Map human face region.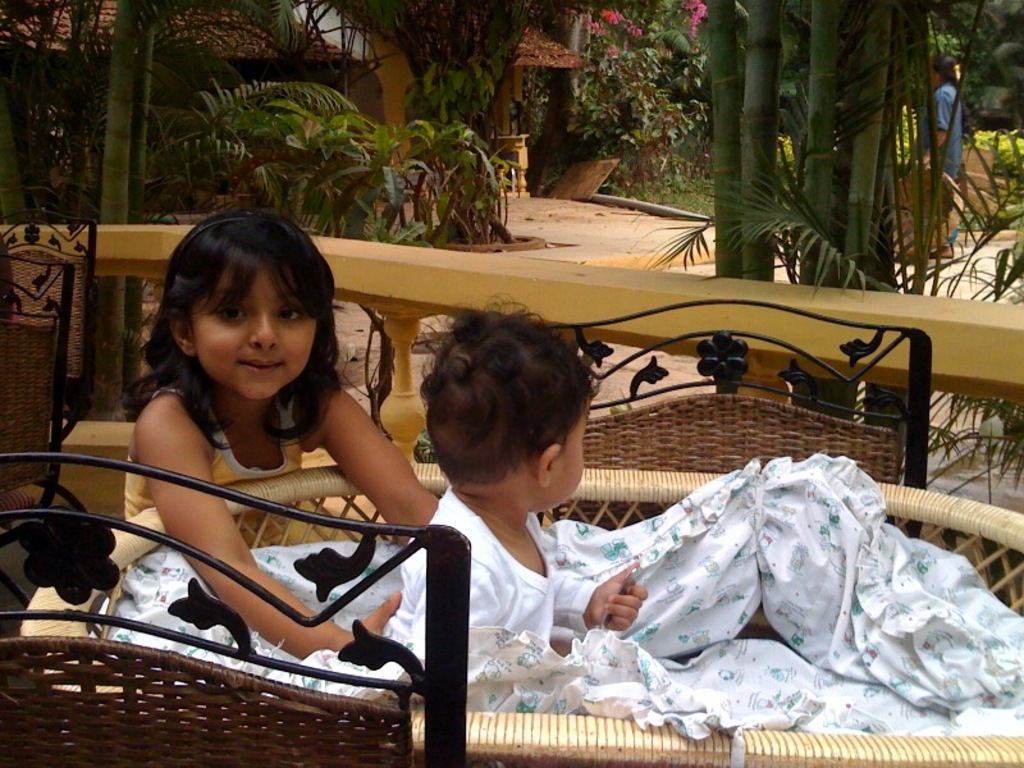
Mapped to 198,260,320,402.
